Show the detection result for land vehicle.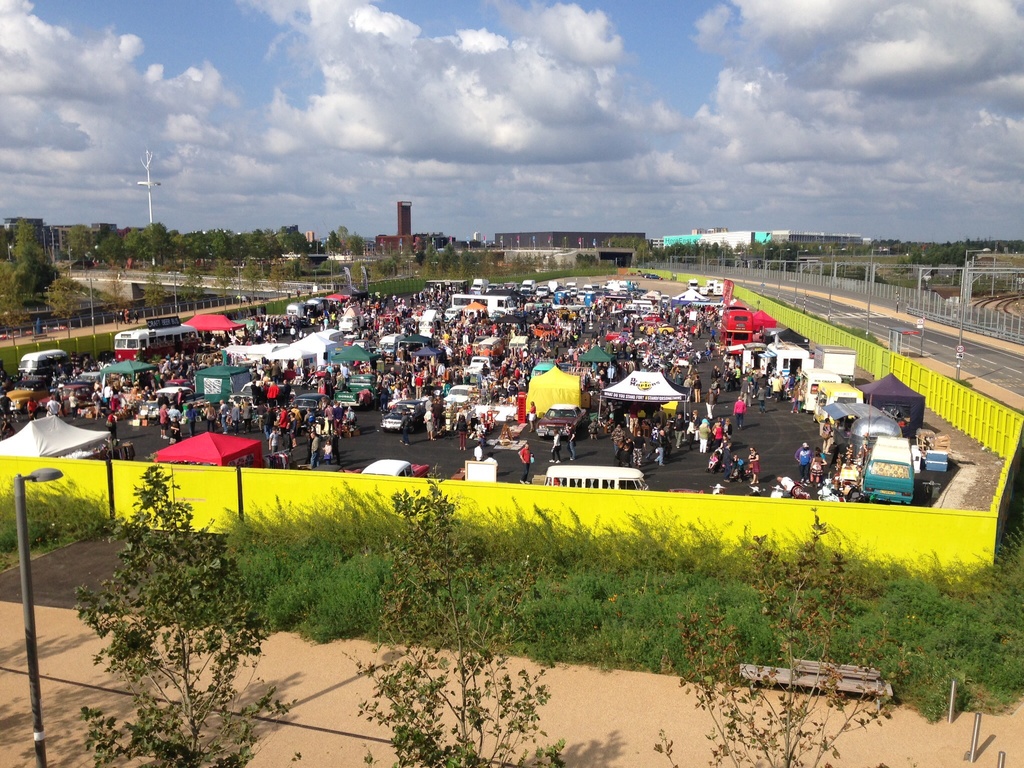
[left=545, top=461, right=652, bottom=488].
